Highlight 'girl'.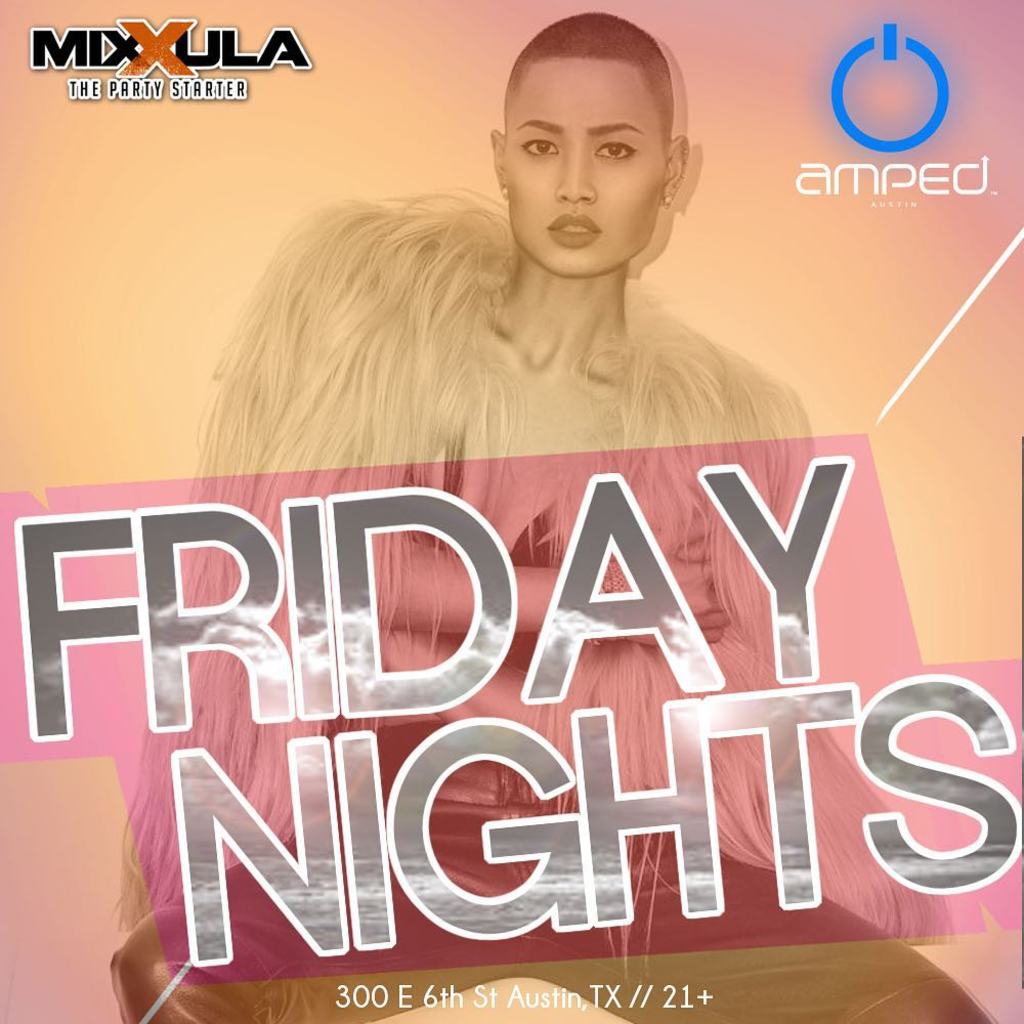
Highlighted region: x1=108, y1=10, x2=1001, y2=1023.
